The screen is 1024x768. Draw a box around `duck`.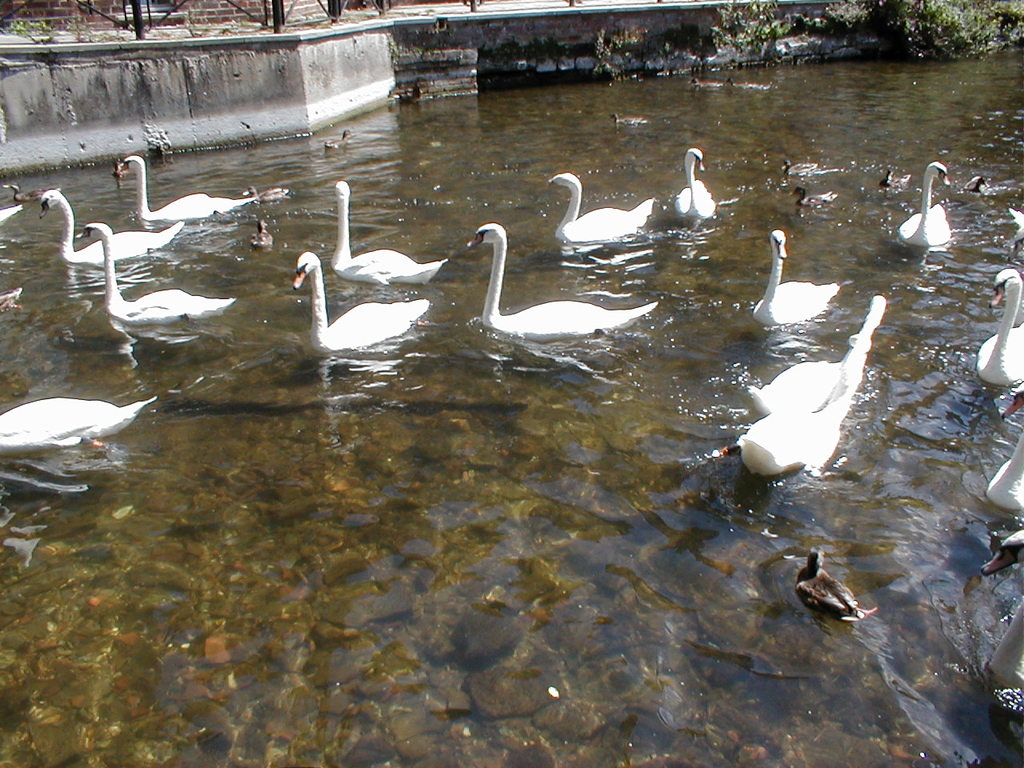
[left=610, top=104, right=660, bottom=124].
